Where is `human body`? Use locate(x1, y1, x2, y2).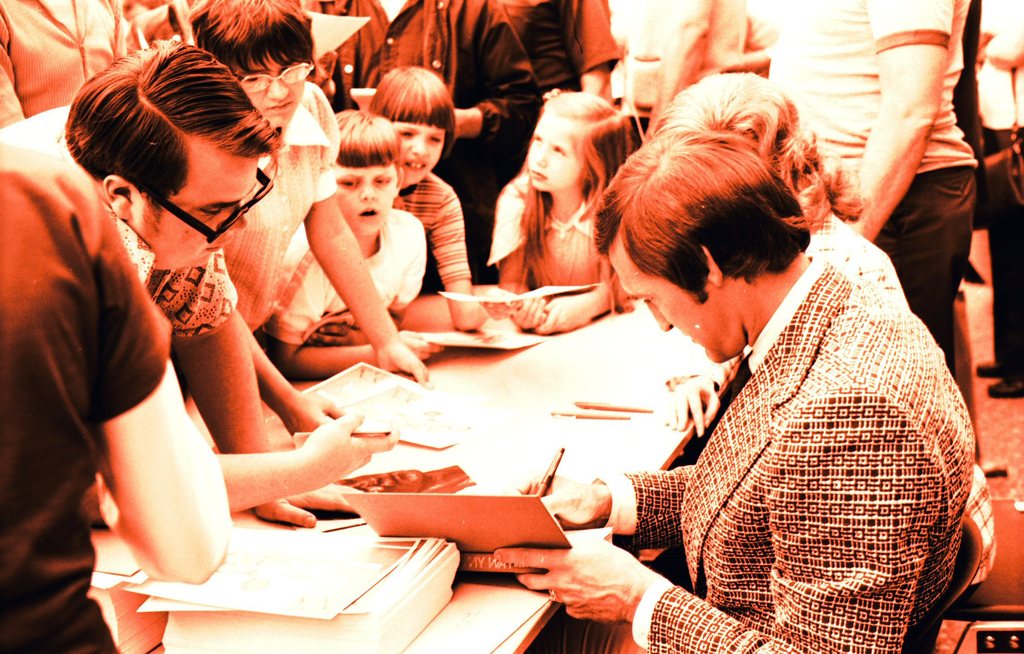
locate(476, 86, 640, 323).
